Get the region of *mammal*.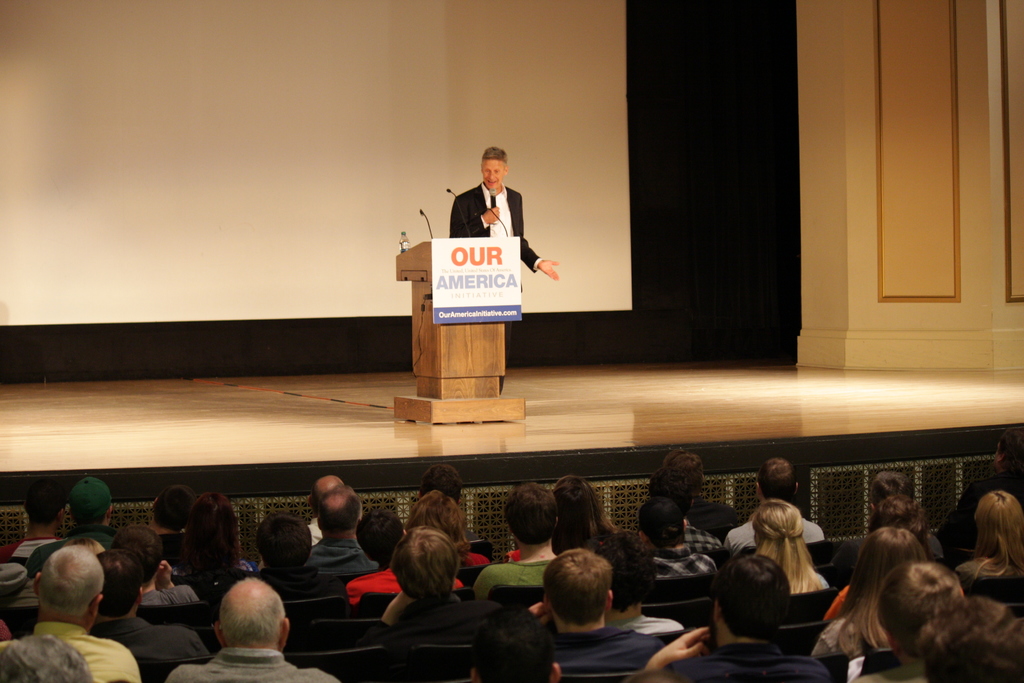
left=470, top=478, right=580, bottom=608.
